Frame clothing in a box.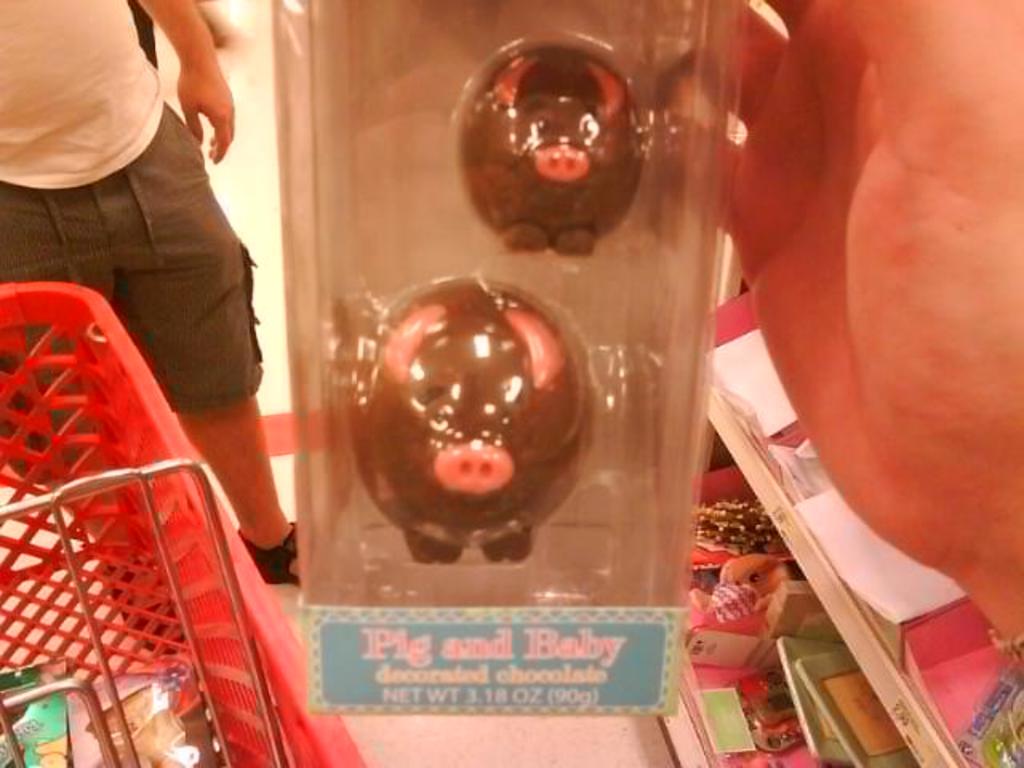
pyautogui.locateOnScreen(0, 0, 277, 416).
